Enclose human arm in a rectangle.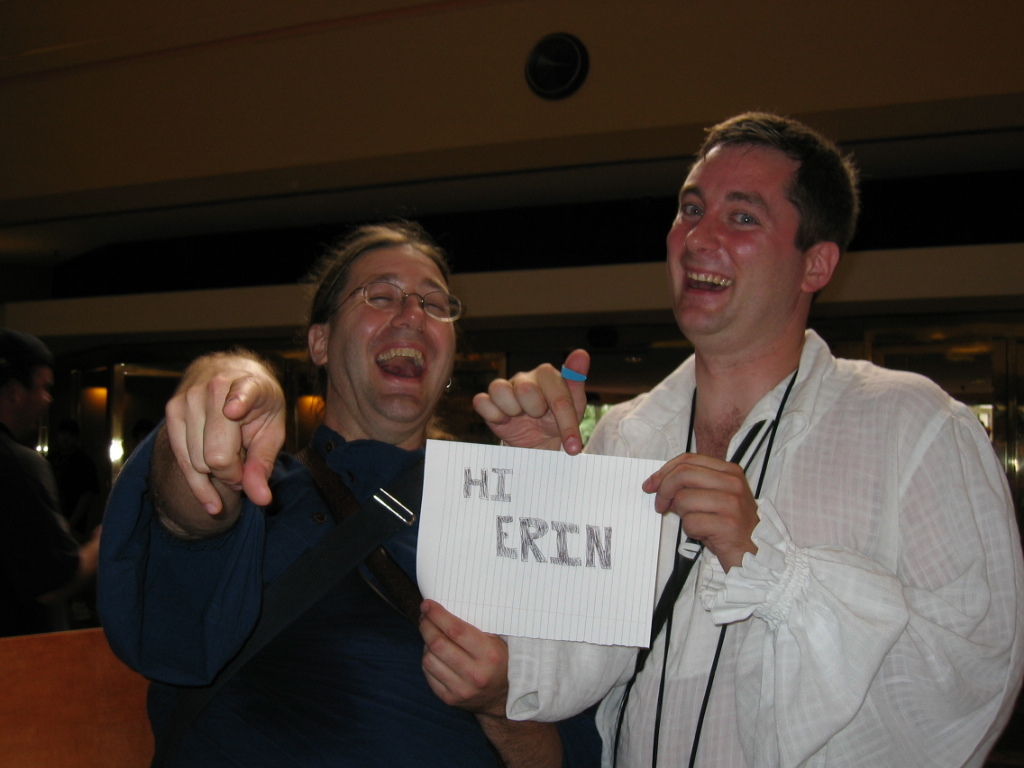
bbox(476, 349, 590, 455).
